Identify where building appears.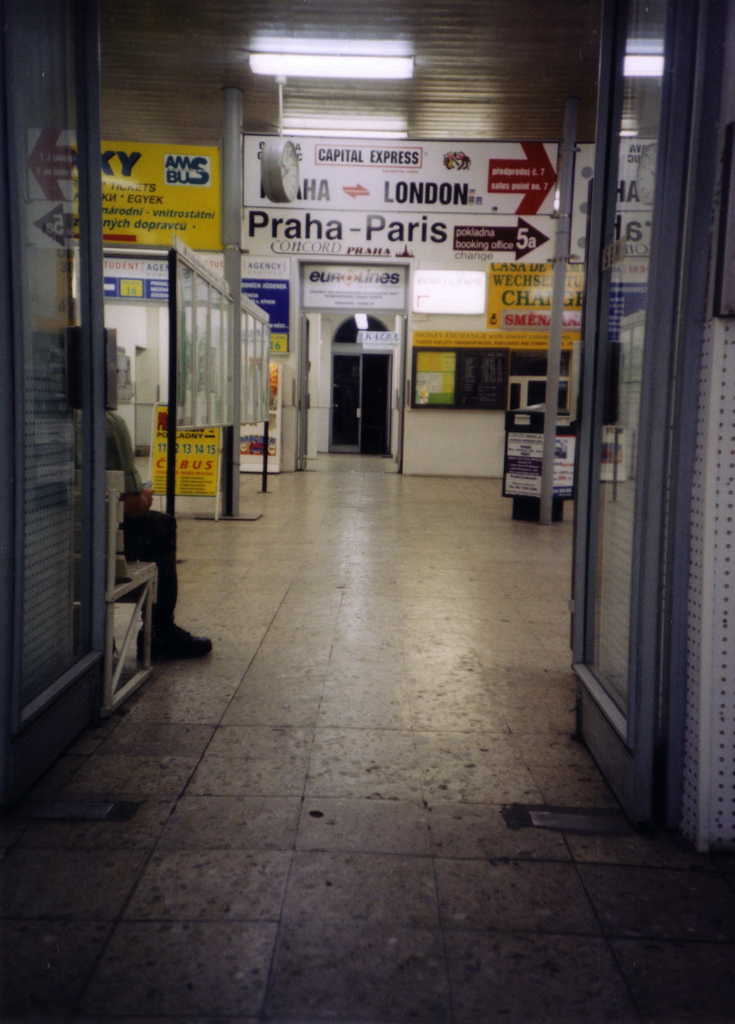
Appears at Rect(0, 0, 734, 1023).
